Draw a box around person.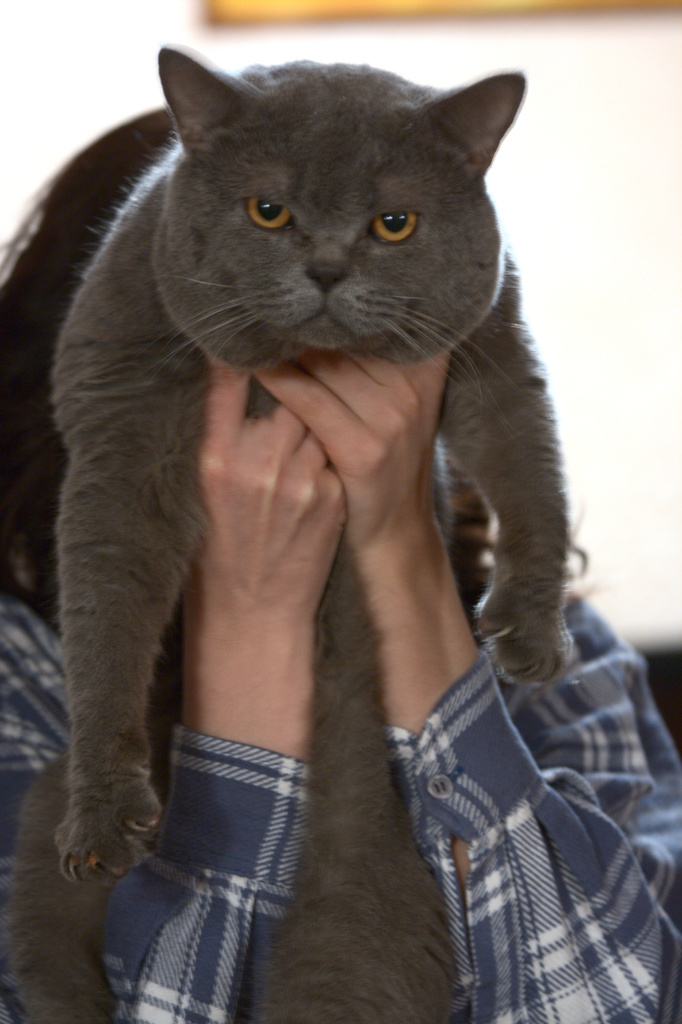
[0,104,681,1023].
